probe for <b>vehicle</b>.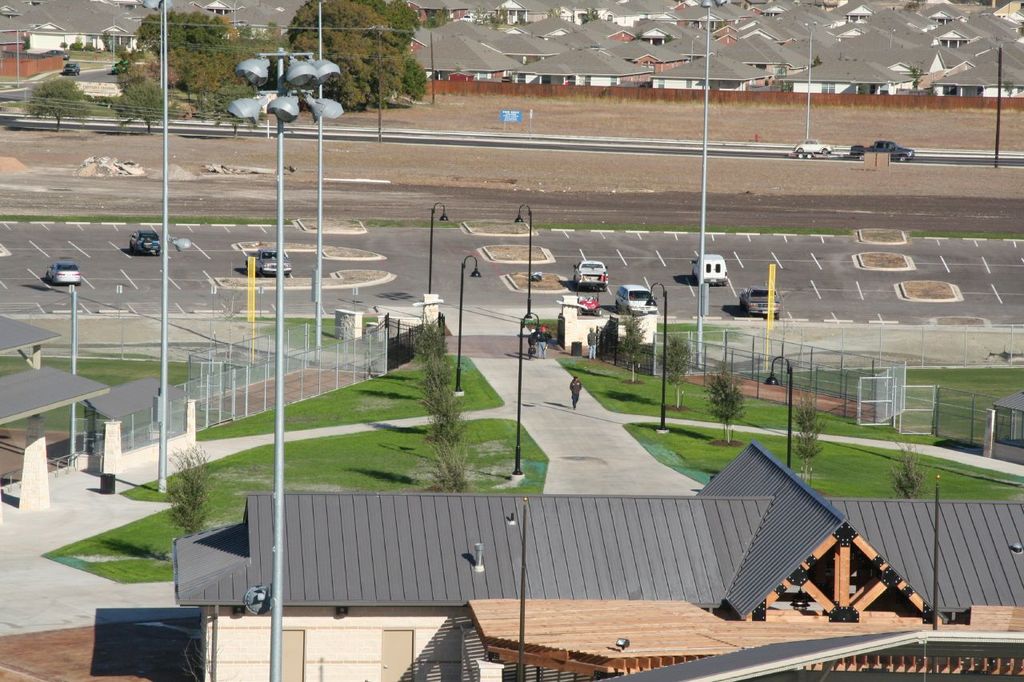
Probe result: bbox=(123, 231, 163, 256).
